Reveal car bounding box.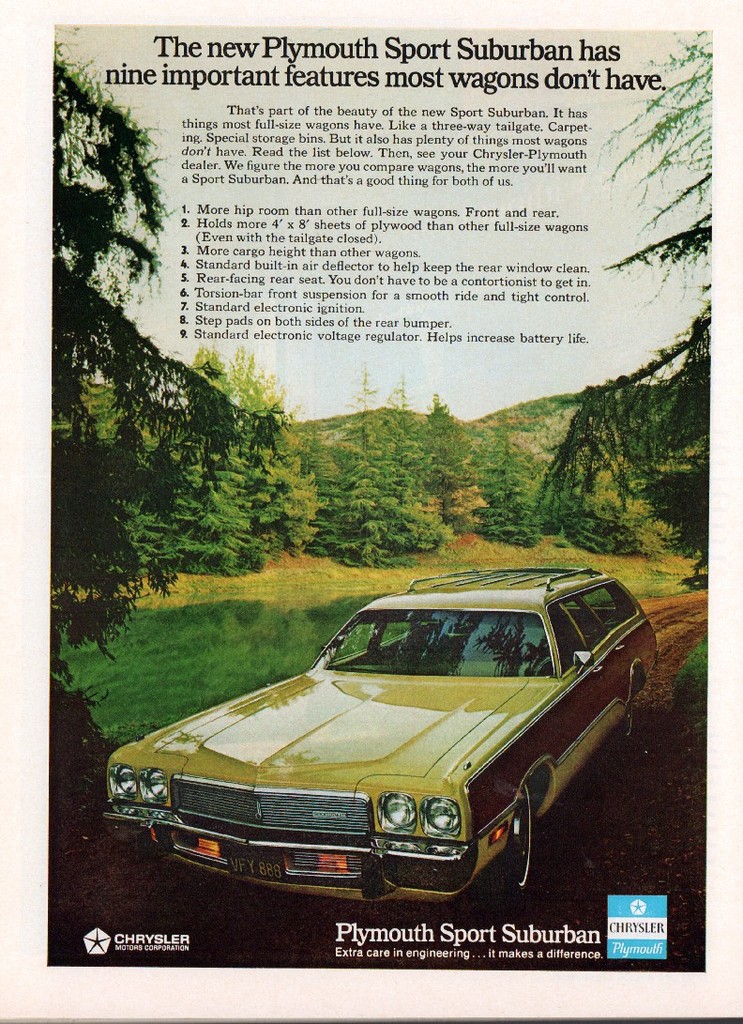
Revealed: l=116, t=581, r=659, b=895.
